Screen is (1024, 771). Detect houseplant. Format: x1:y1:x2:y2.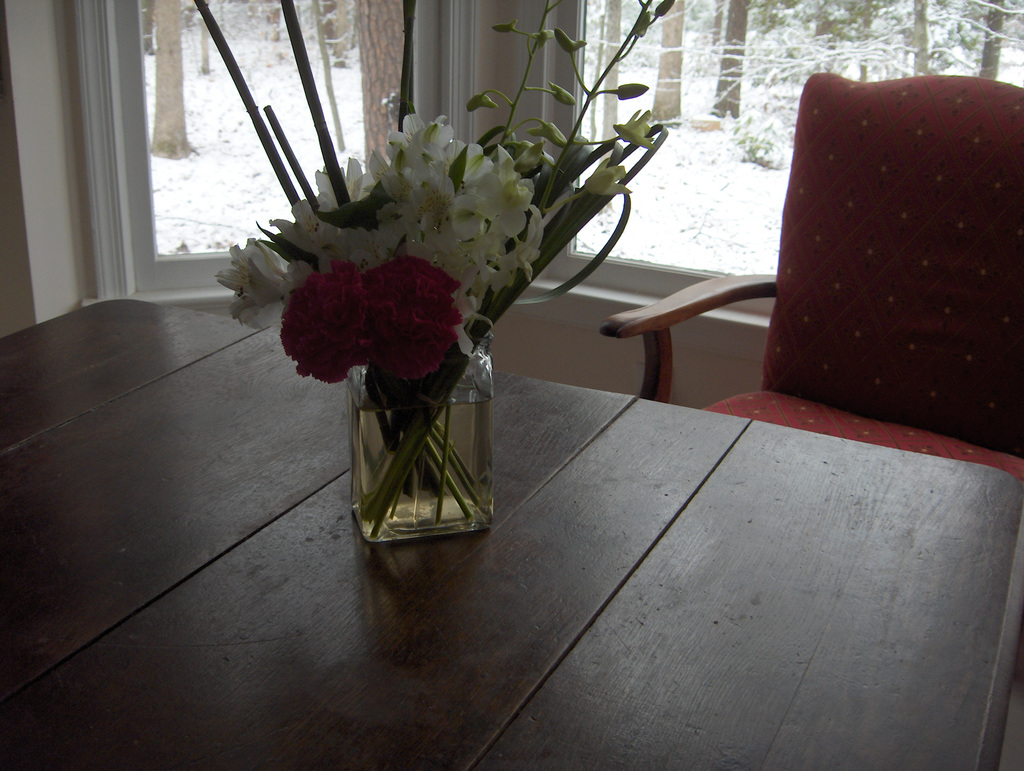
226:58:639:567.
